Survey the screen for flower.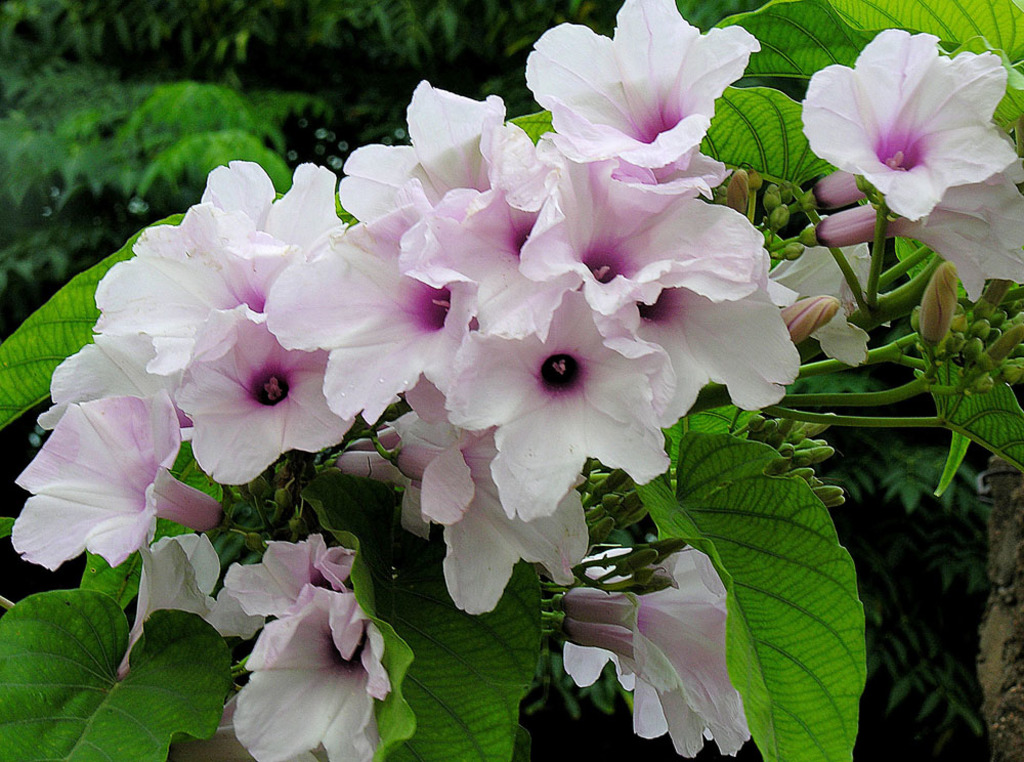
Survey found: rect(19, 378, 191, 586).
